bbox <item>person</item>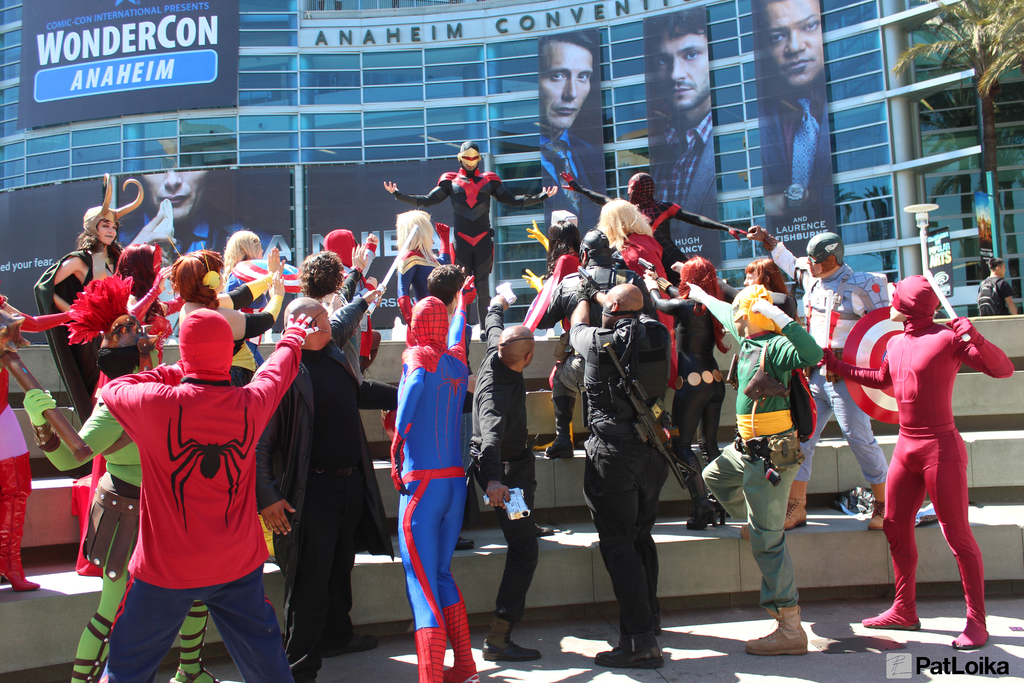
x1=327, y1=231, x2=360, y2=315
